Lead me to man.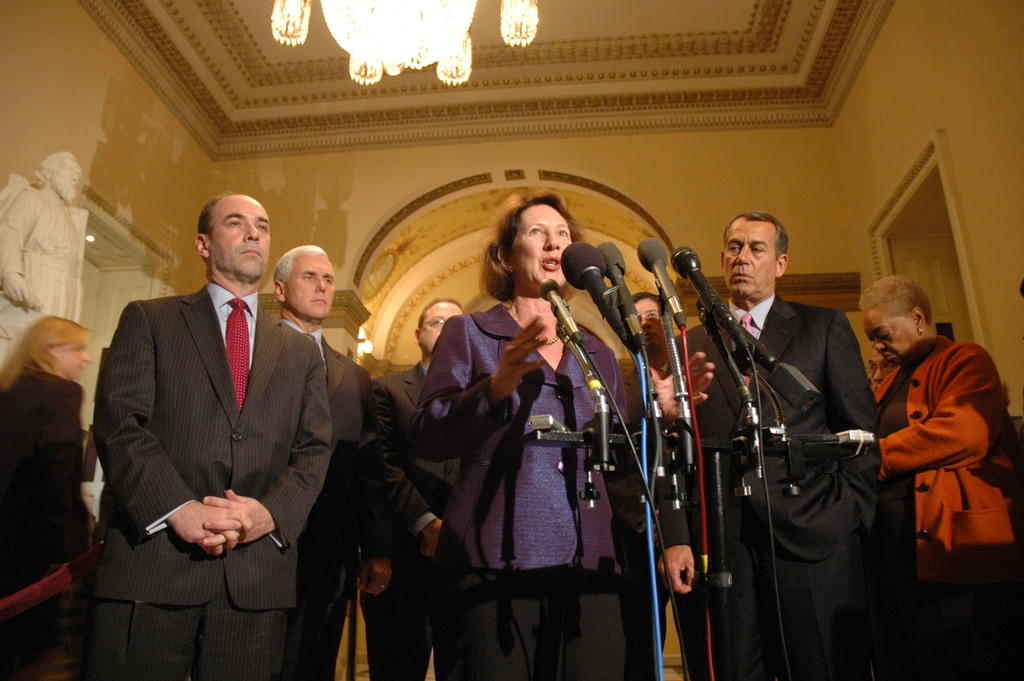
Lead to [x1=93, y1=190, x2=335, y2=680].
